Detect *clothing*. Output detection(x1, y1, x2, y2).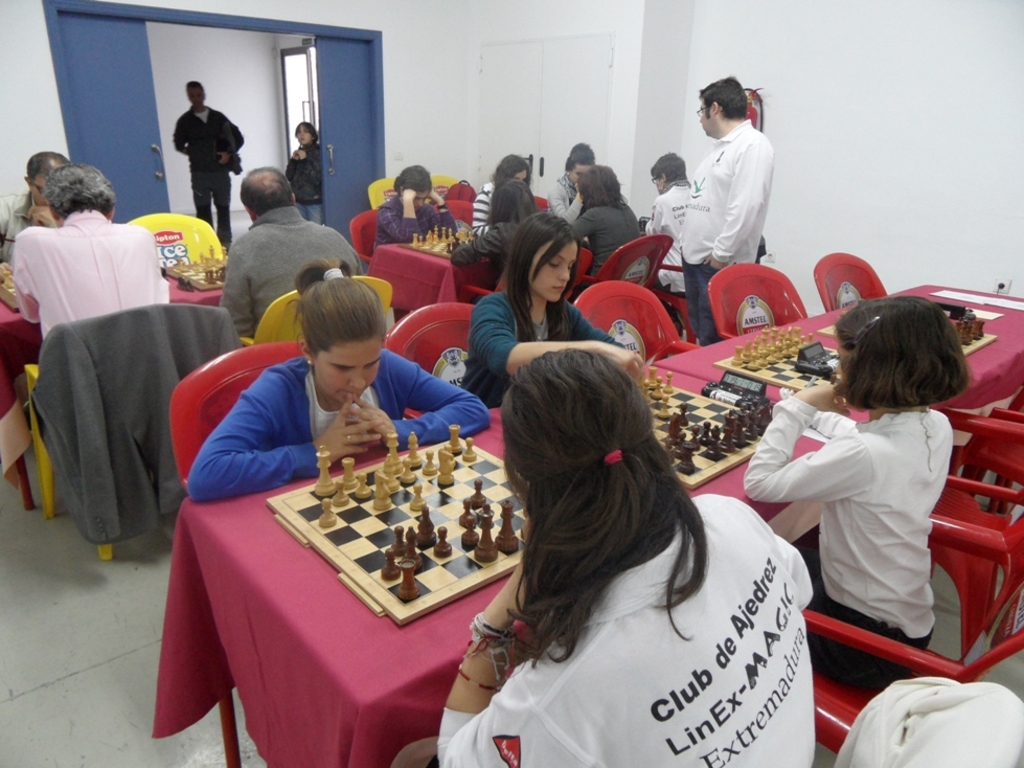
detection(456, 285, 627, 400).
